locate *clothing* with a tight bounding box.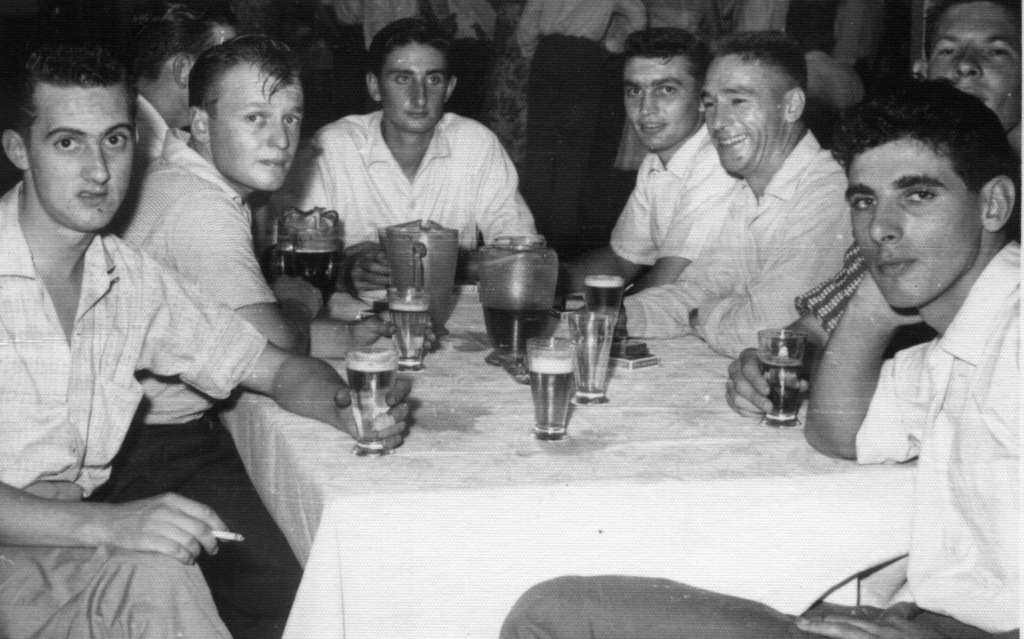
x1=356, y1=0, x2=417, y2=80.
